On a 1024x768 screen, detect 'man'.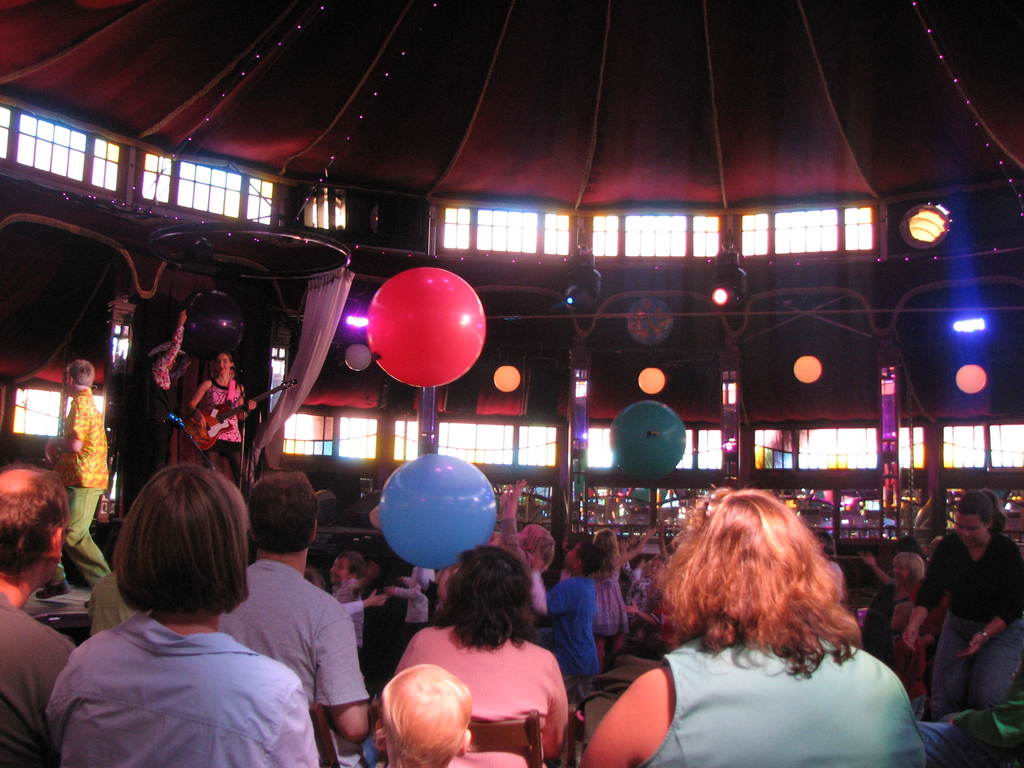
217 470 372 767.
